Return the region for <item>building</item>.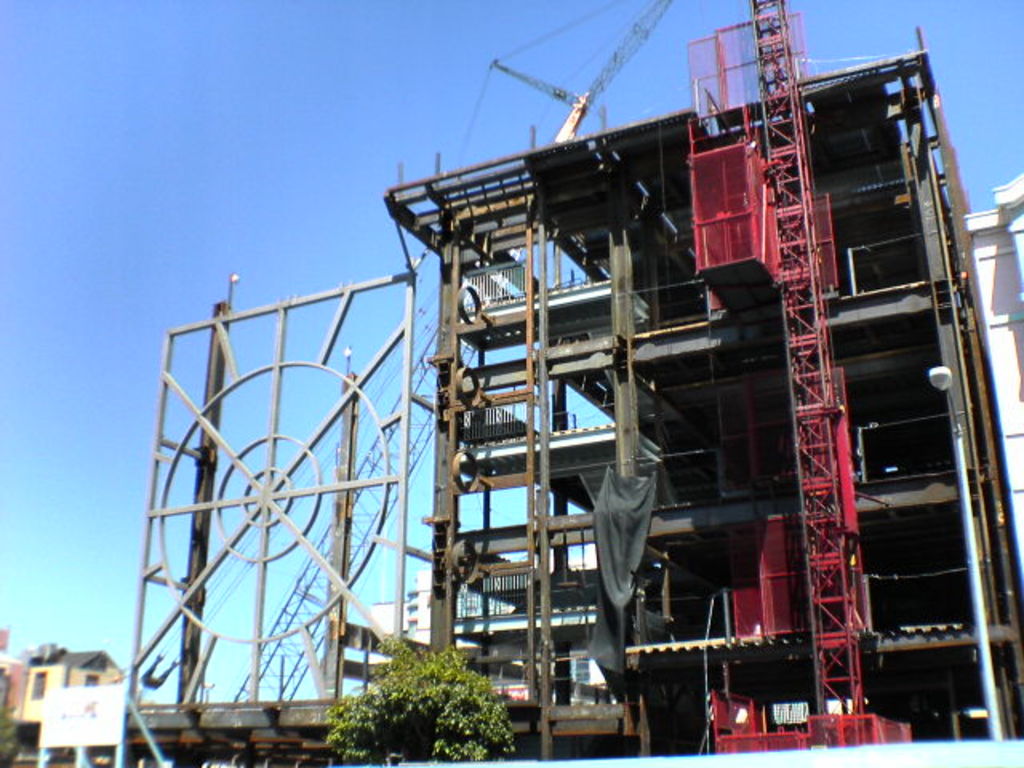
[362, 566, 603, 701].
